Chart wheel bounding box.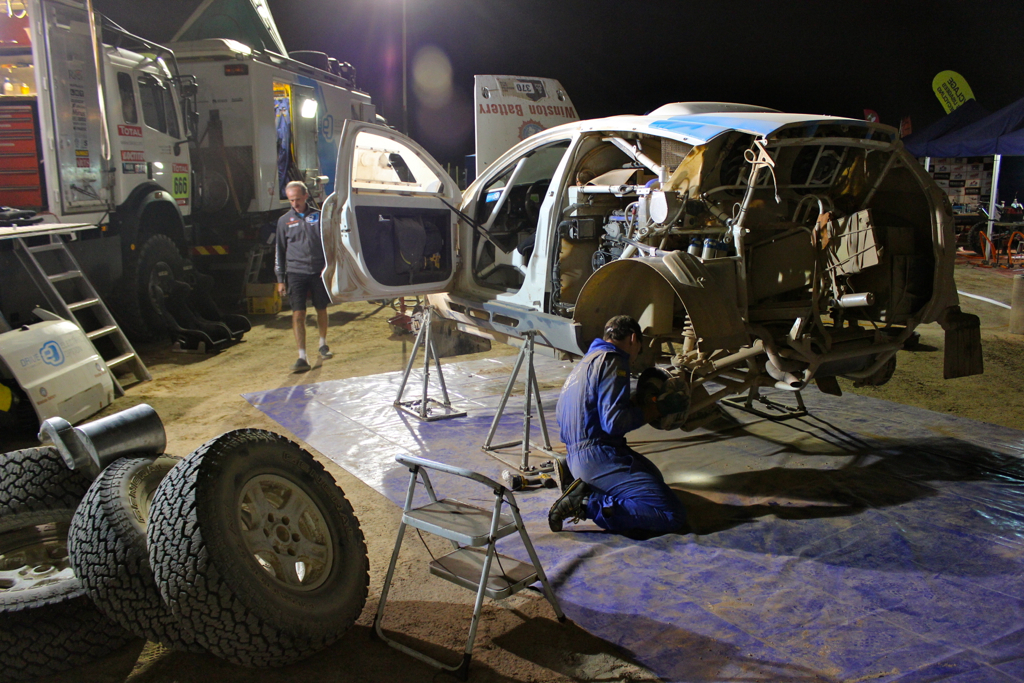
Charted: detection(135, 238, 212, 333).
